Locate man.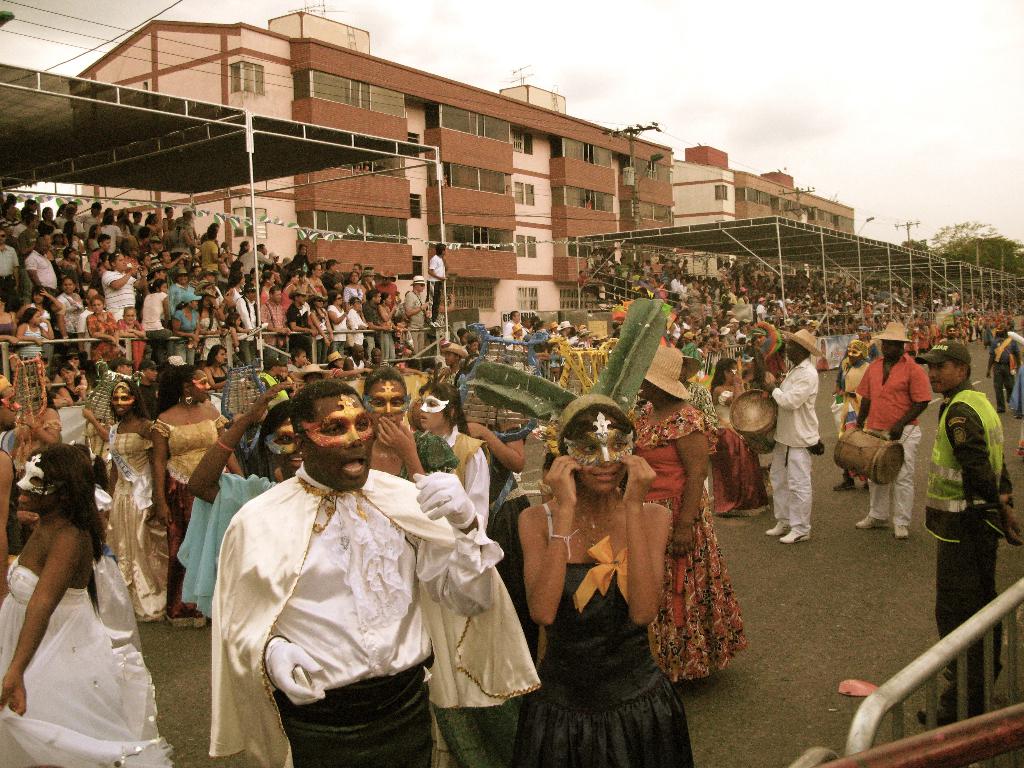
Bounding box: [196,369,488,757].
